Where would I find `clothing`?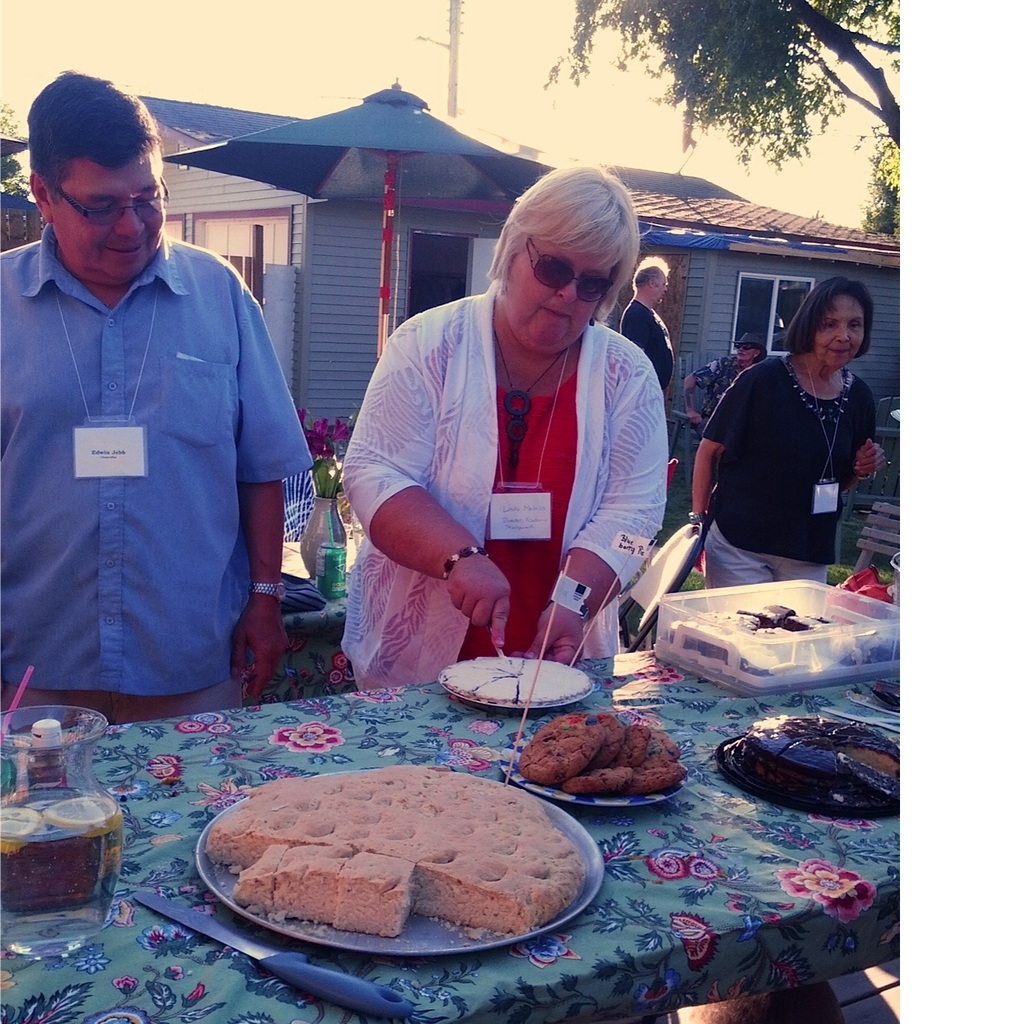
At box=[0, 213, 309, 741].
